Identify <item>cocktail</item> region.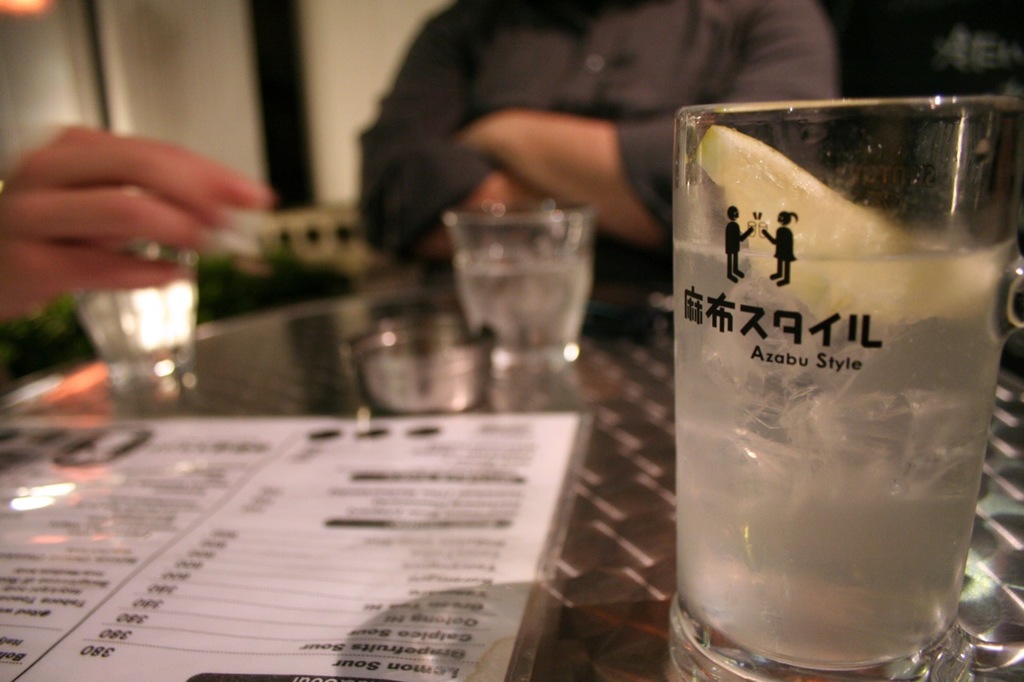
Region: bbox(671, 97, 1023, 681).
